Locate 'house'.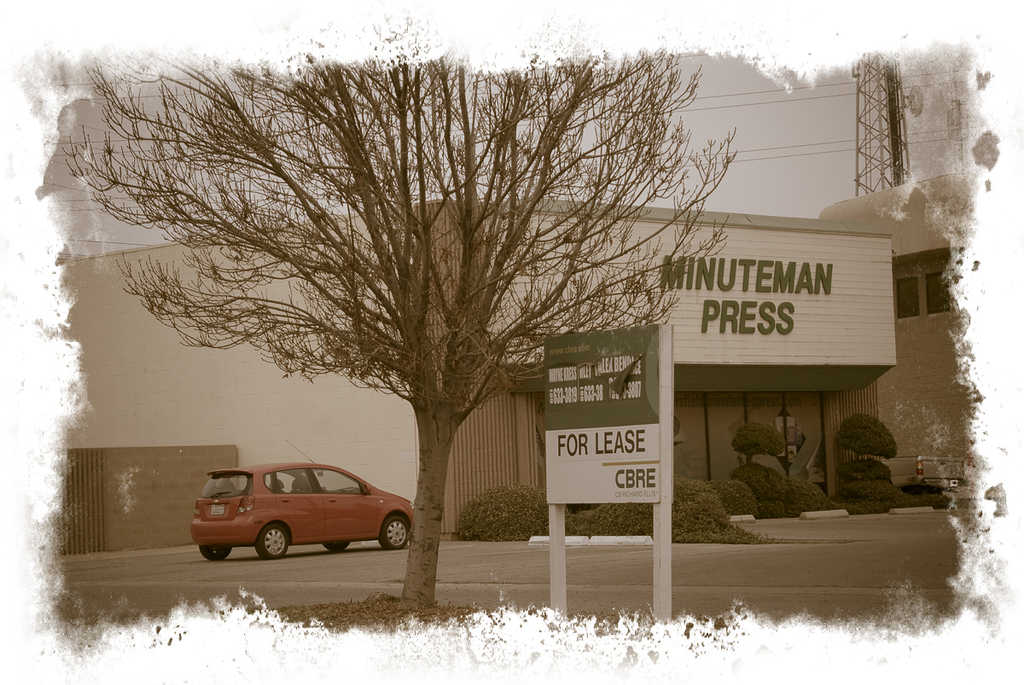
Bounding box: 818 168 977 475.
